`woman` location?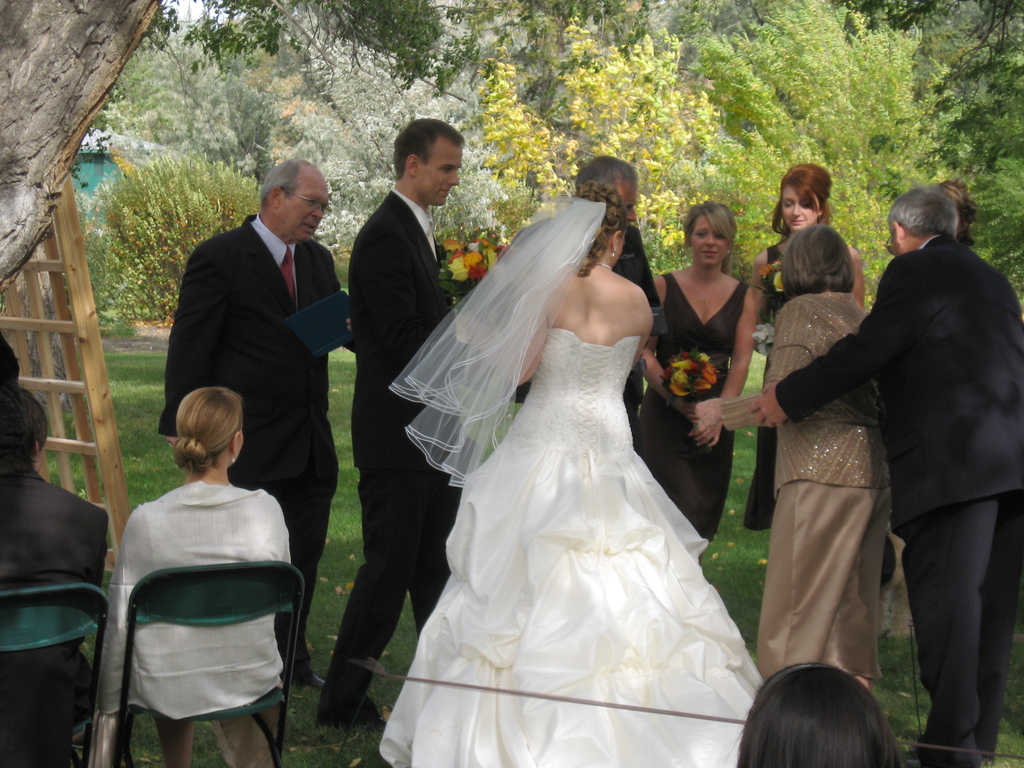
region(376, 154, 762, 759)
